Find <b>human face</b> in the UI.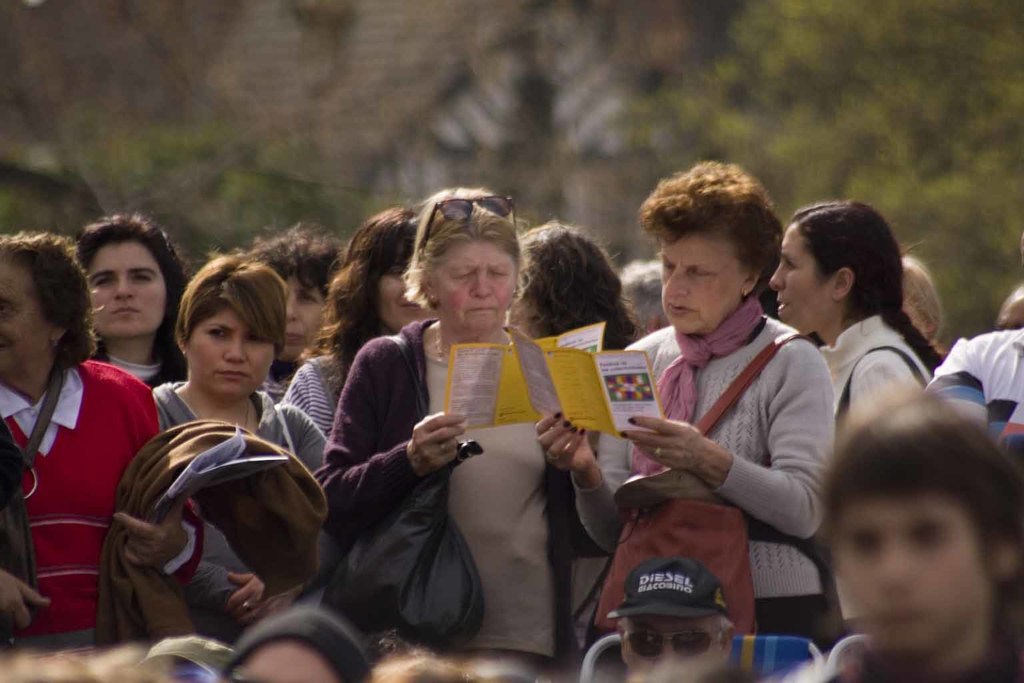
UI element at 837, 486, 991, 642.
